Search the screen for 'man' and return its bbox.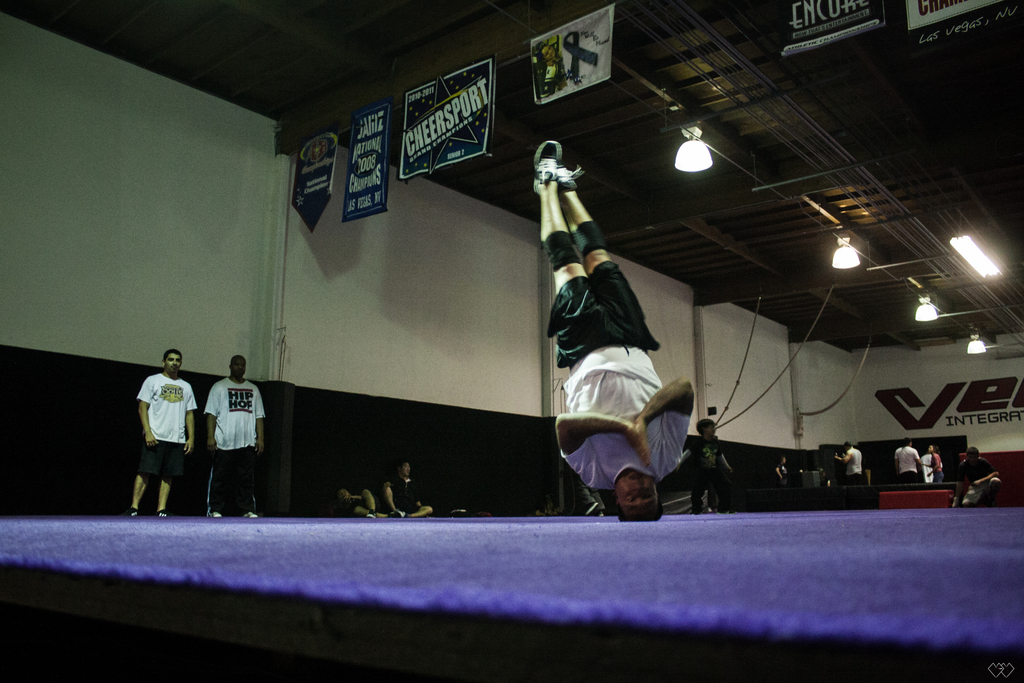
Found: region(381, 458, 433, 521).
